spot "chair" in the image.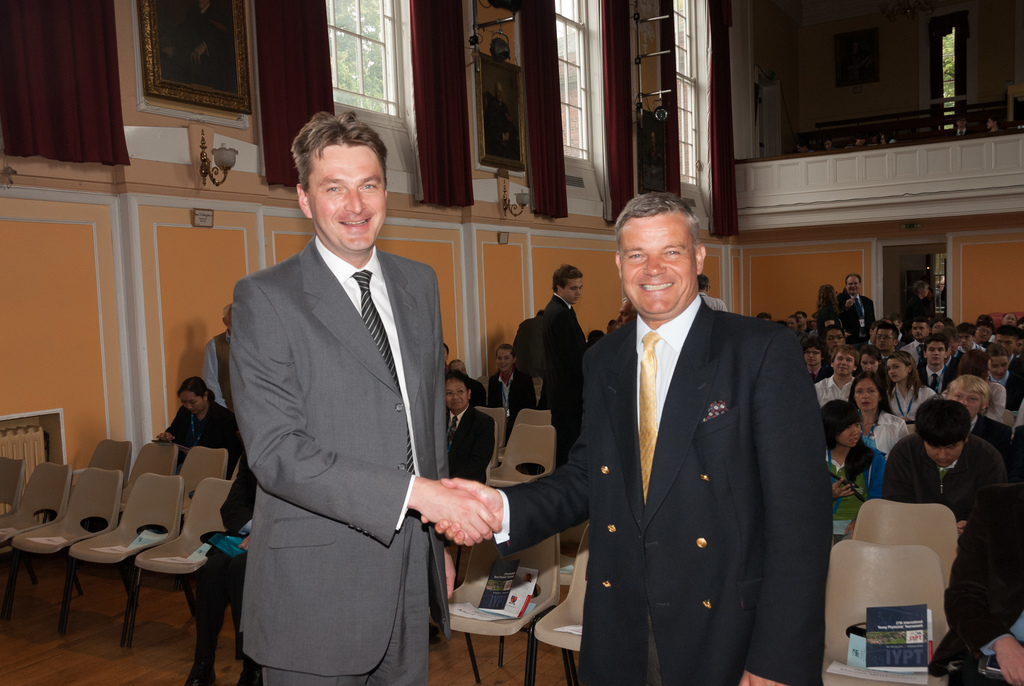
"chair" found at bbox=[127, 440, 179, 503].
